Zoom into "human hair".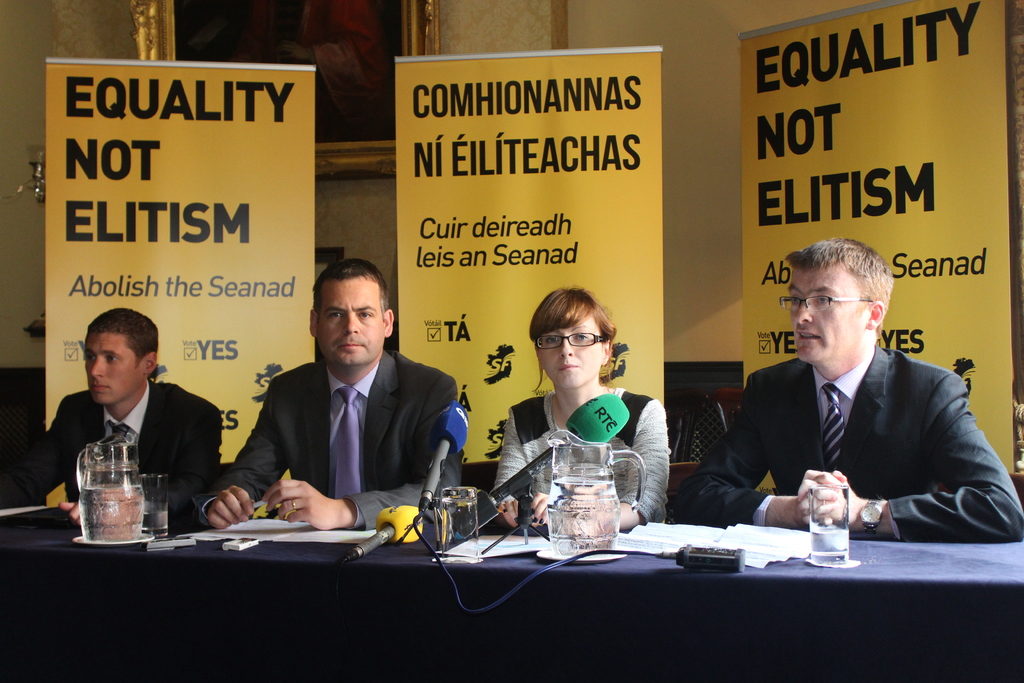
Zoom target: [x1=86, y1=307, x2=159, y2=368].
